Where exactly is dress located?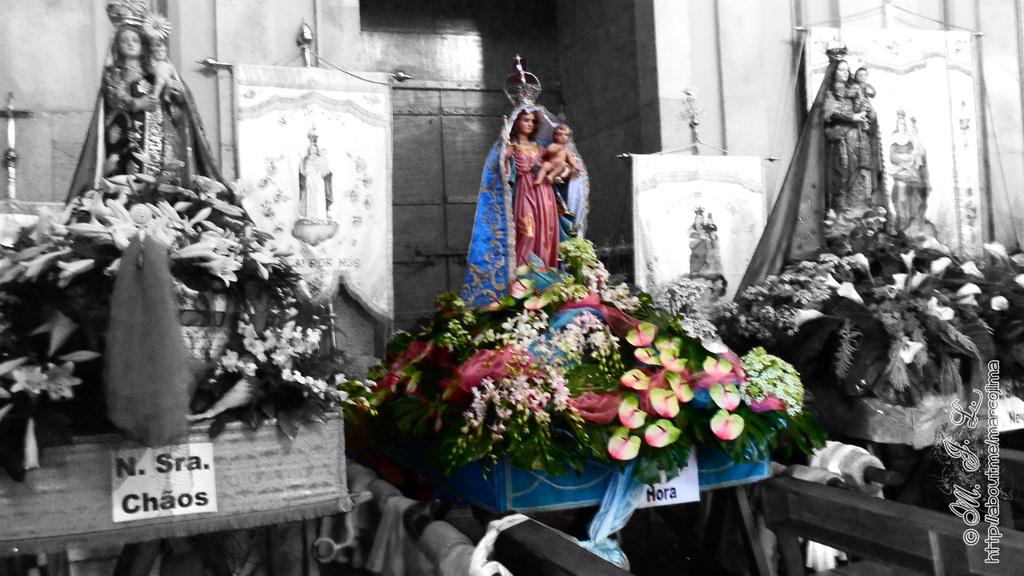
Its bounding box is [462, 96, 589, 303].
